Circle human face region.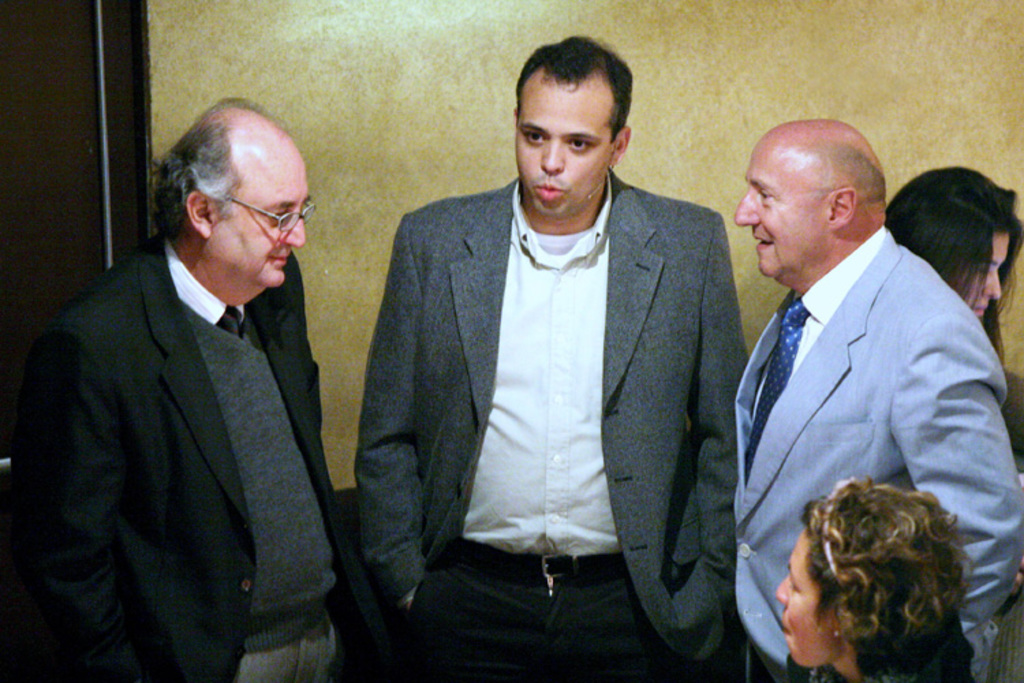
Region: 778/526/845/661.
